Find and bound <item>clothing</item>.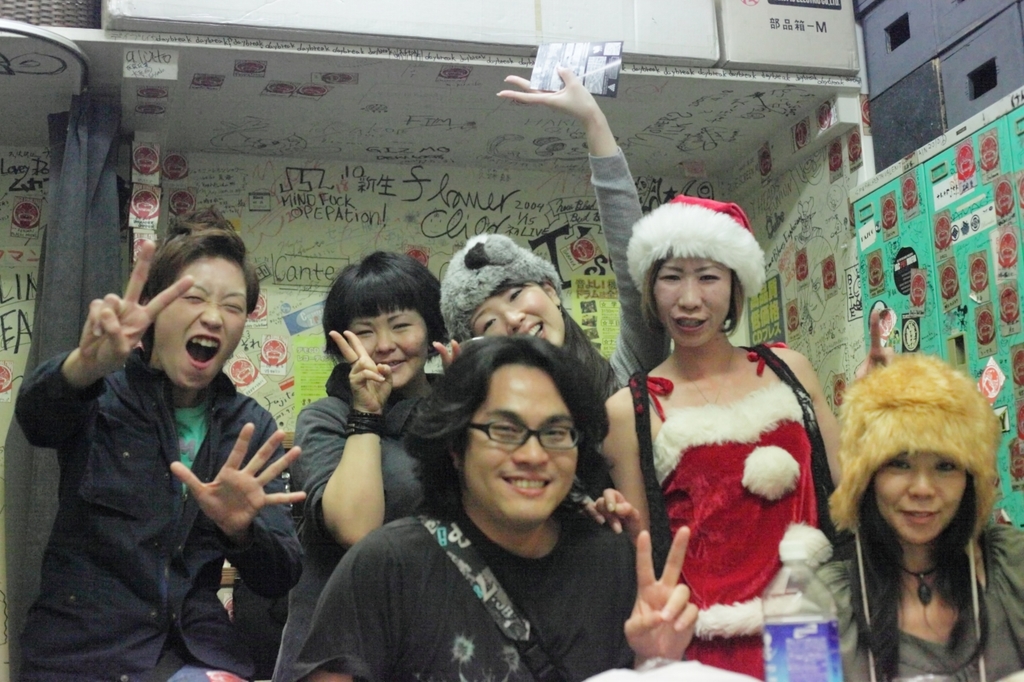
Bound: box=[286, 361, 443, 681].
